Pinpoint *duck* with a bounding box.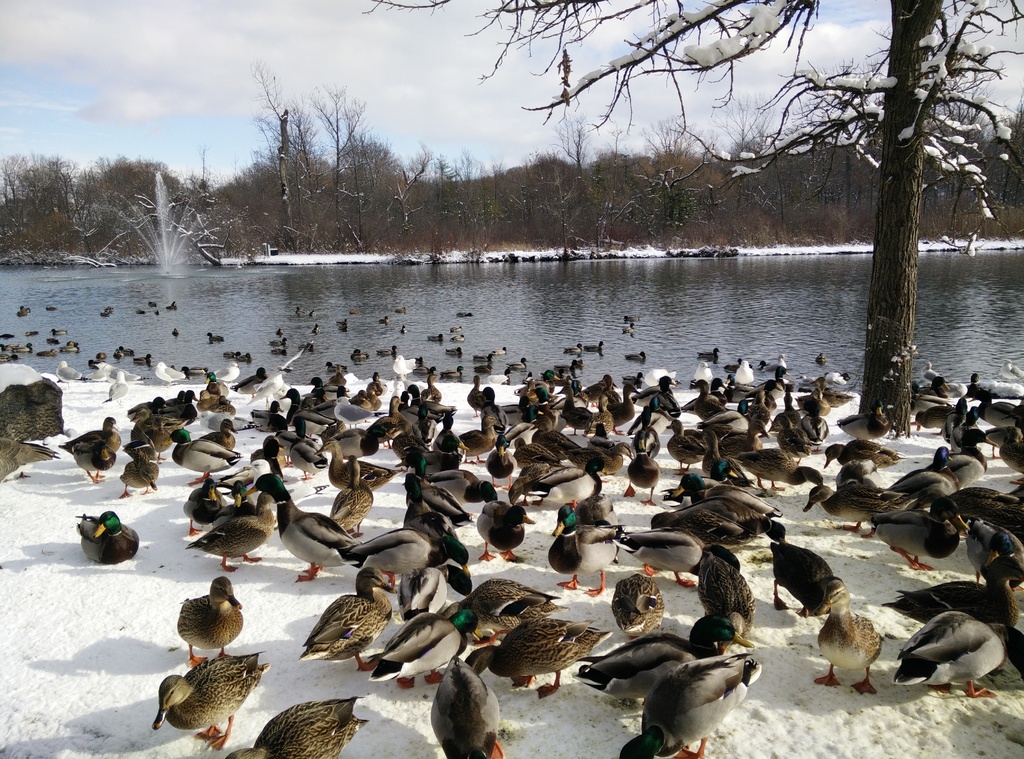
bbox=(805, 484, 906, 530).
